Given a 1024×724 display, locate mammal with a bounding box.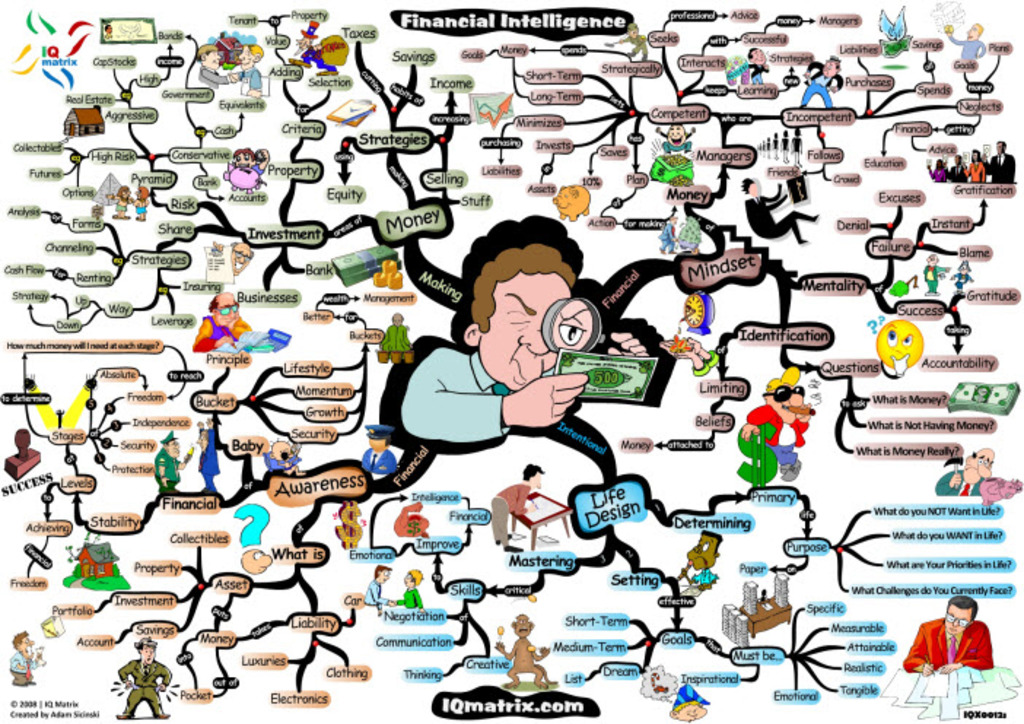
Located: [944,22,983,57].
